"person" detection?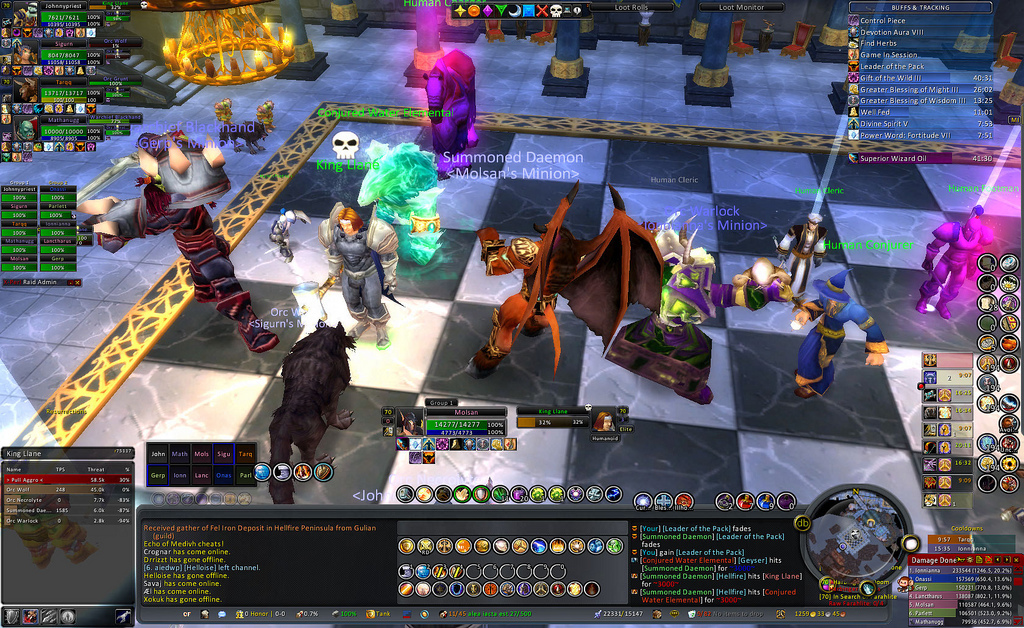
920 210 1000 326
